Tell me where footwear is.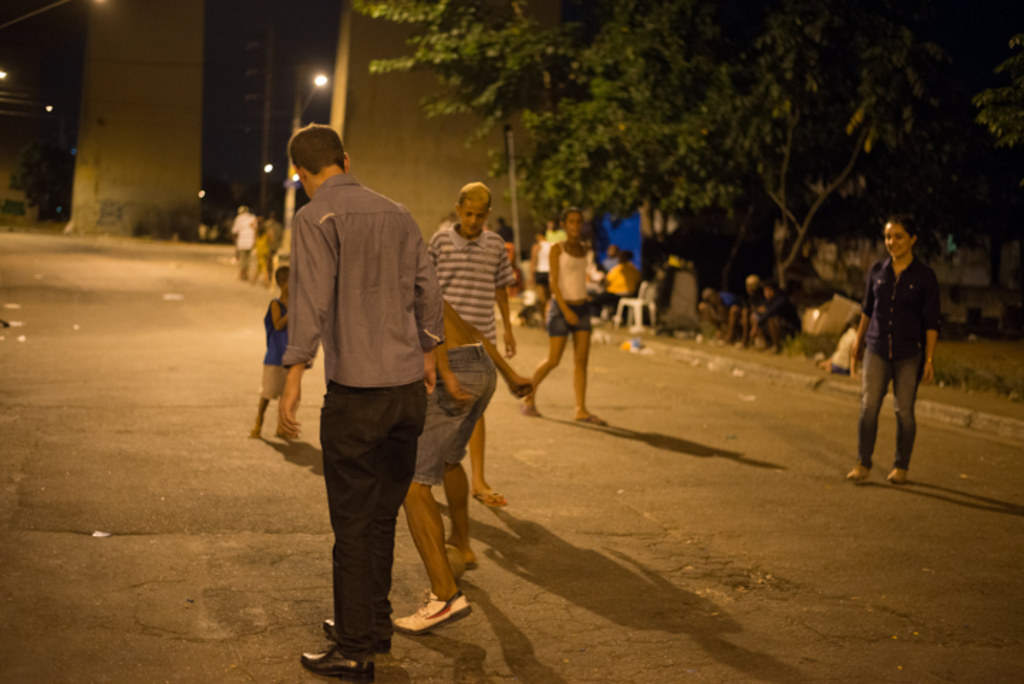
footwear is at bbox=(849, 465, 868, 482).
